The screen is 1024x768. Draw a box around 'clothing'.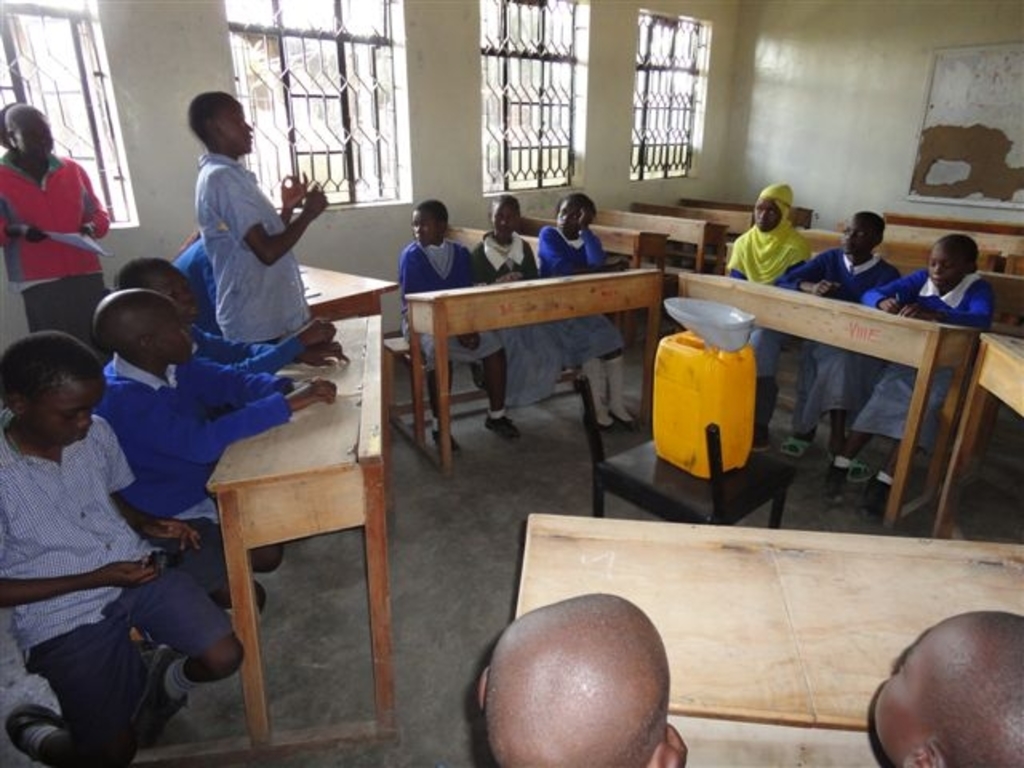
[left=189, top=320, right=317, bottom=386].
